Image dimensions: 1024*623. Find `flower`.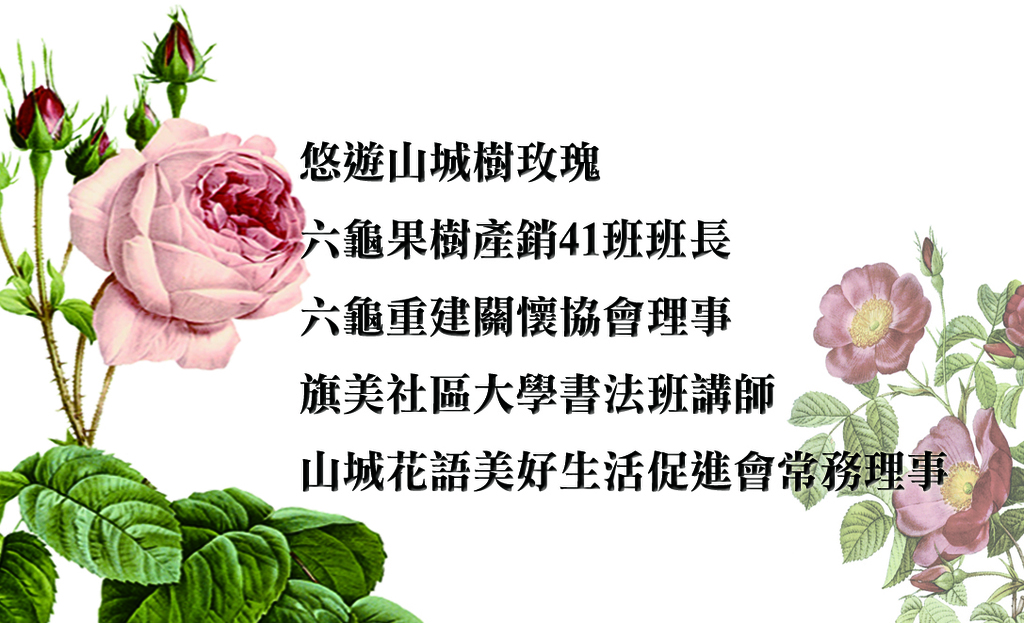
left=906, top=563, right=957, bottom=593.
